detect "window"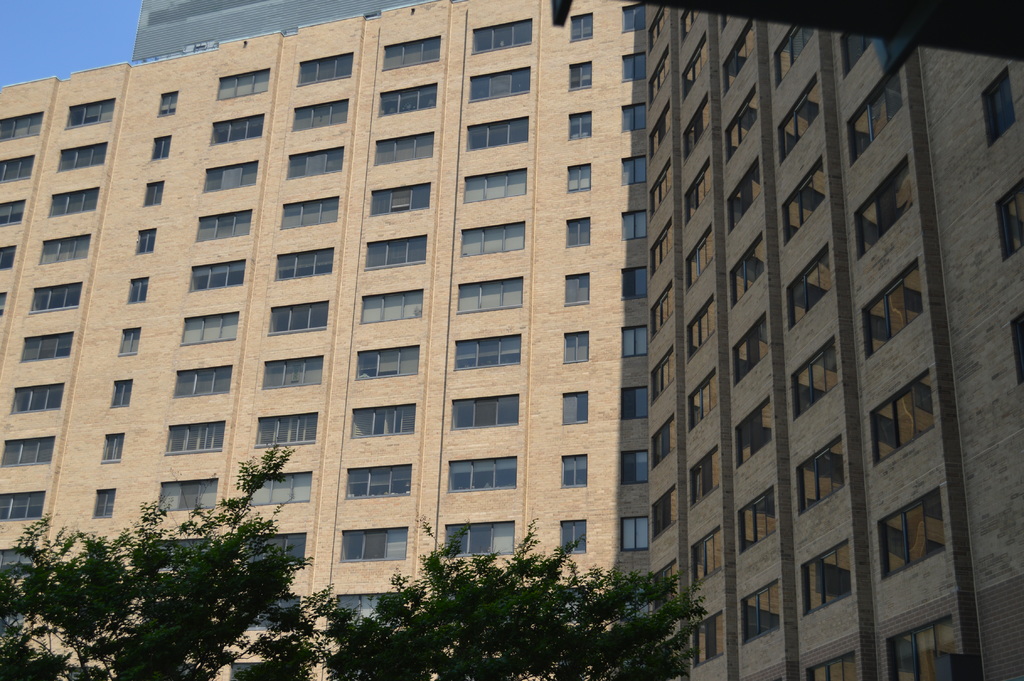
145 472 221 515
